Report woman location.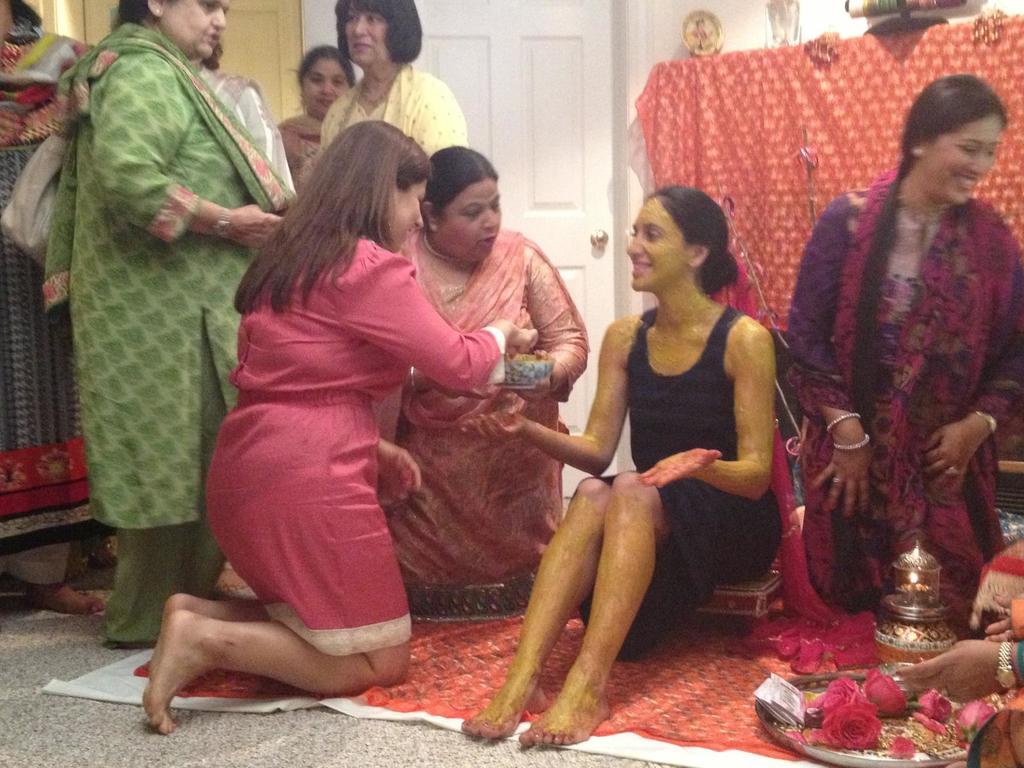
Report: BBox(376, 134, 595, 626).
